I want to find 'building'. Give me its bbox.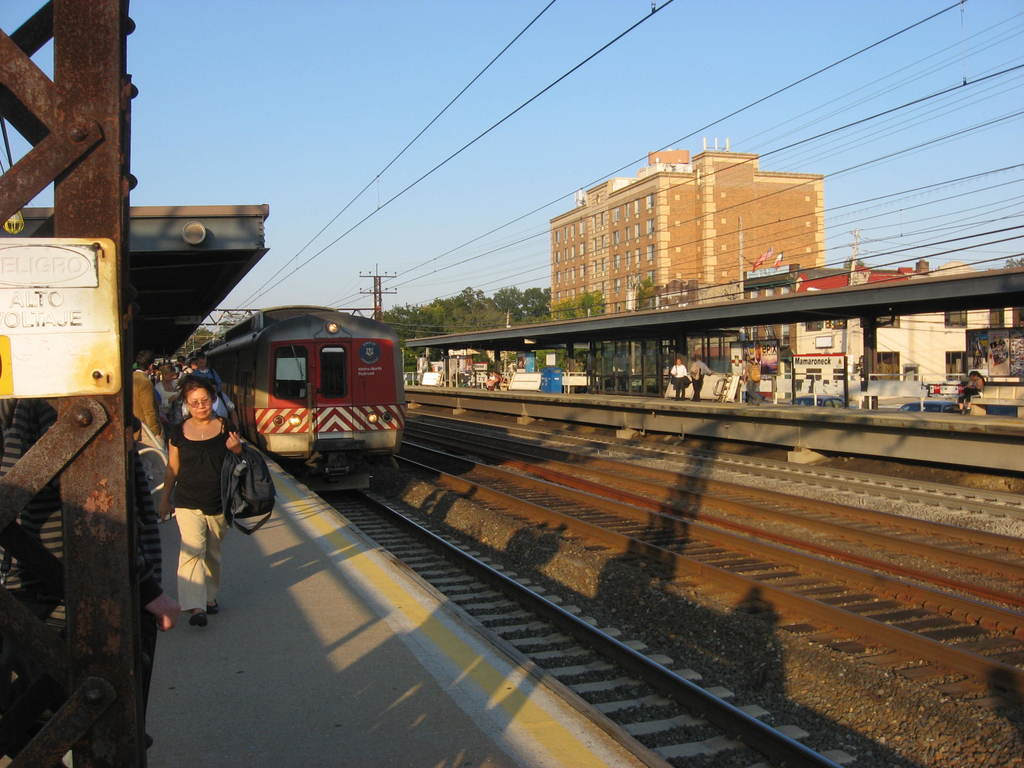
bbox=[742, 260, 1011, 380].
